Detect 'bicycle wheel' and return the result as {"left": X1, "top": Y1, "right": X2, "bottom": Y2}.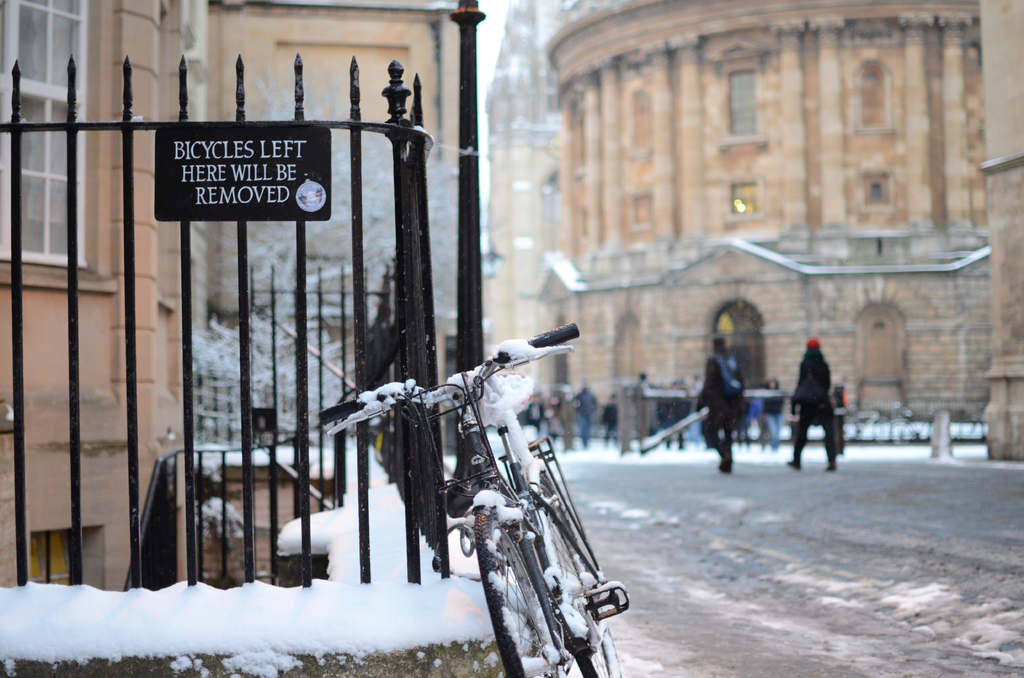
{"left": 536, "top": 469, "right": 621, "bottom": 677}.
